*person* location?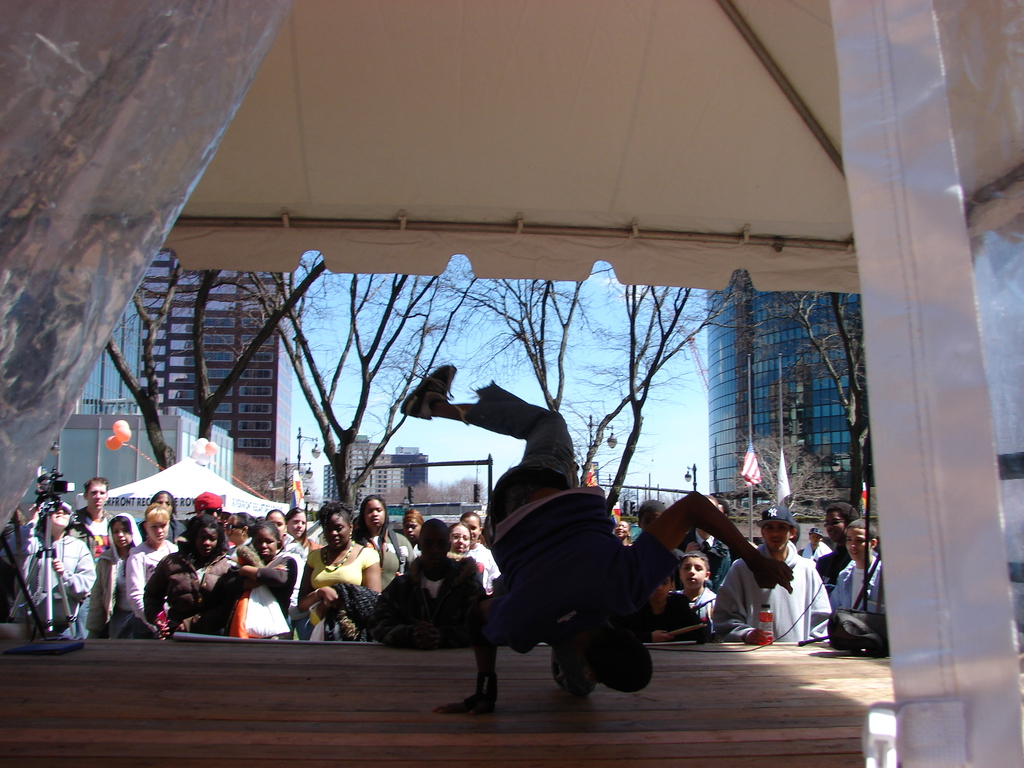
{"left": 296, "top": 504, "right": 307, "bottom": 632}
